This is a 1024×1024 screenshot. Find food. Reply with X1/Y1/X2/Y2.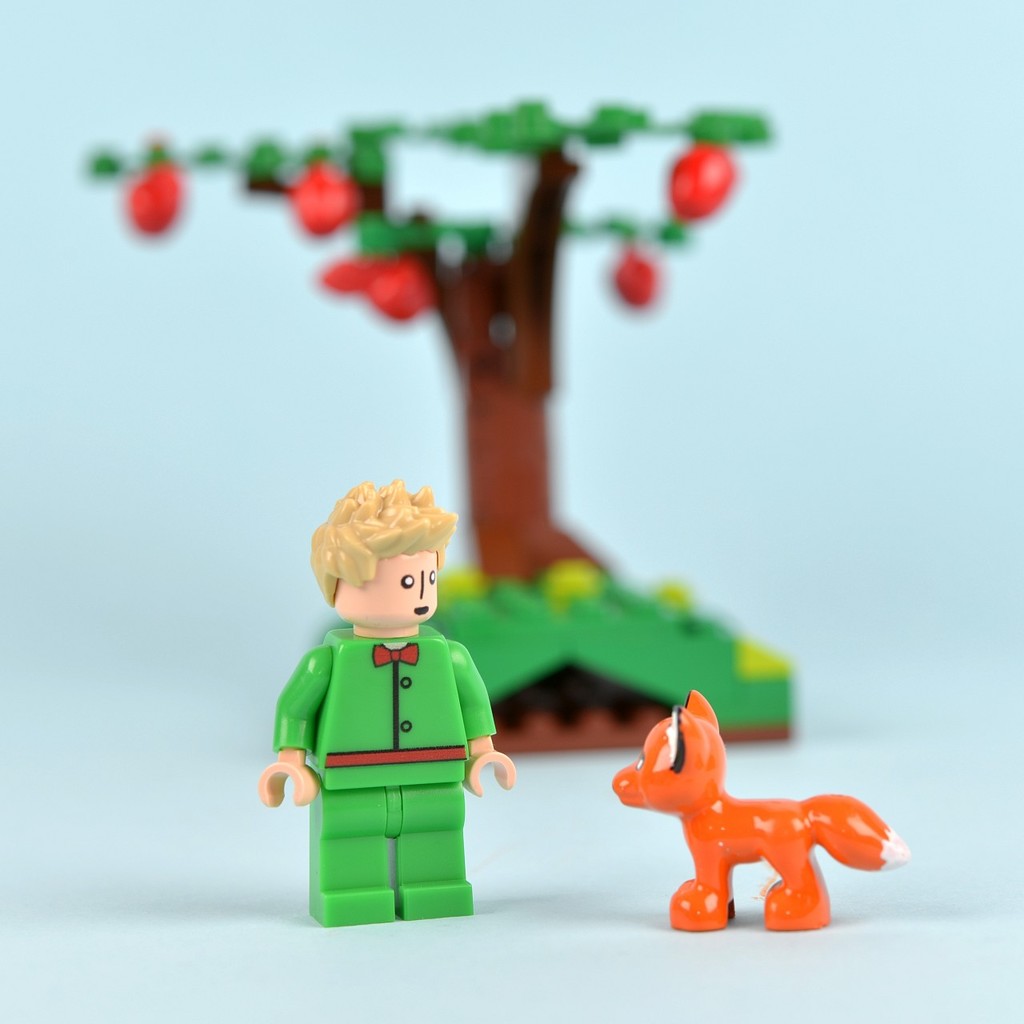
367/254/429/322.
